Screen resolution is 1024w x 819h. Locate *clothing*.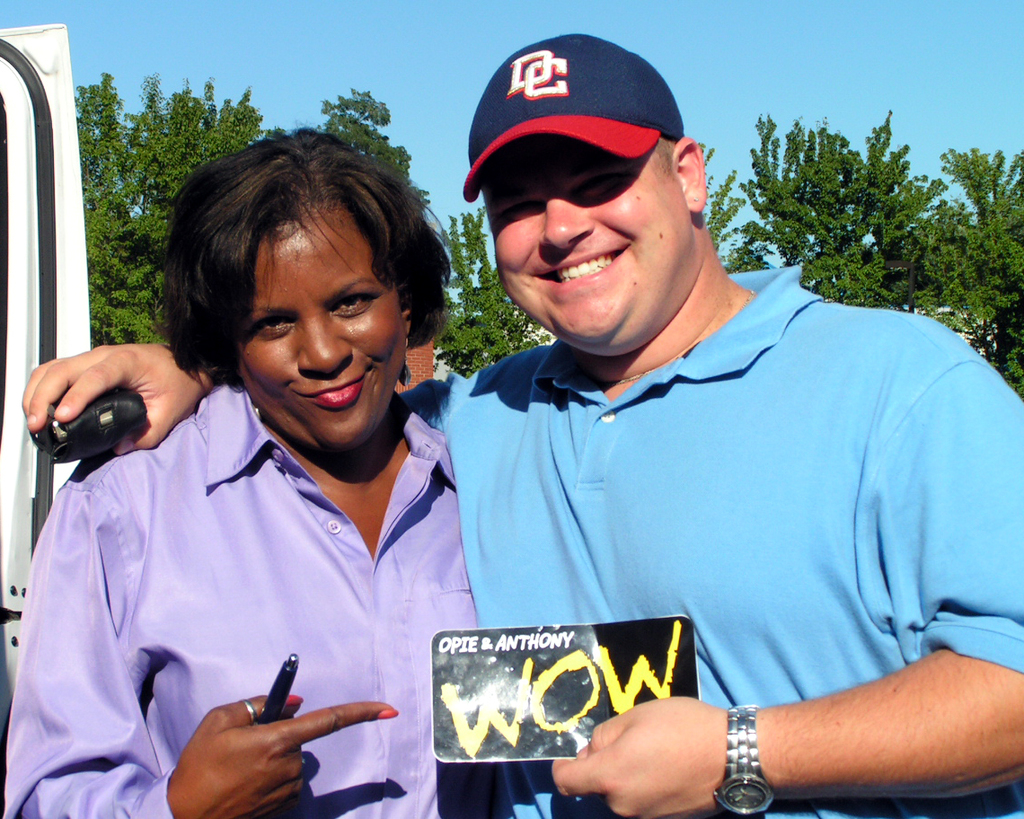
[0,384,477,818].
